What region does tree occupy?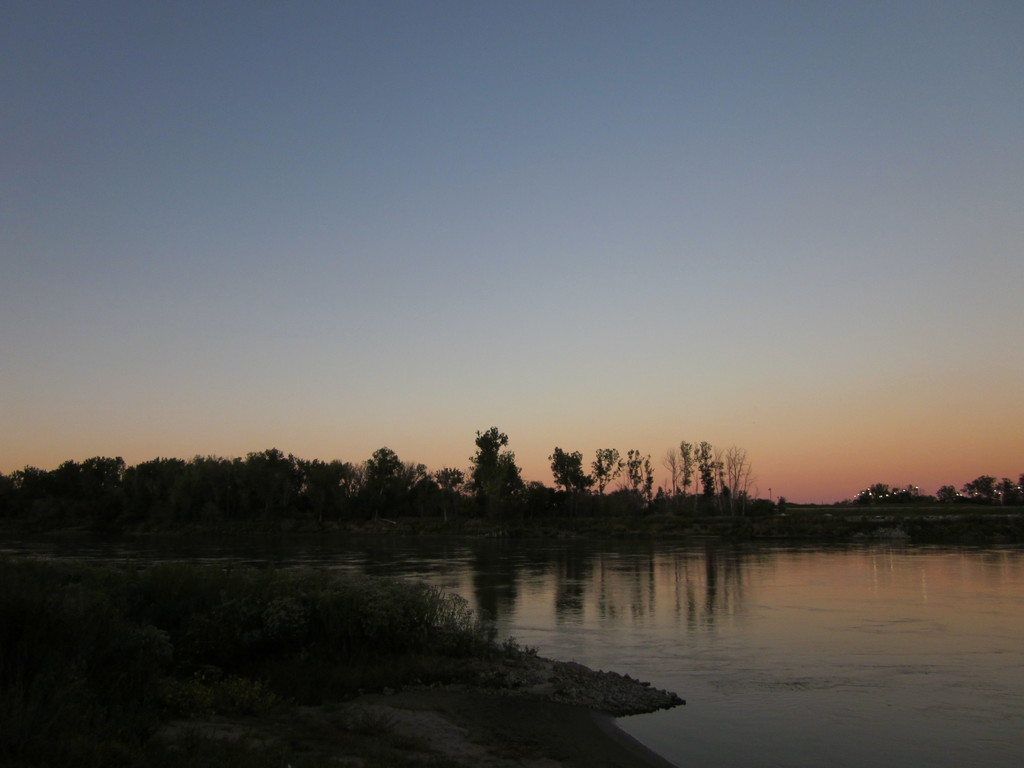
{"x1": 552, "y1": 445, "x2": 595, "y2": 493}.
